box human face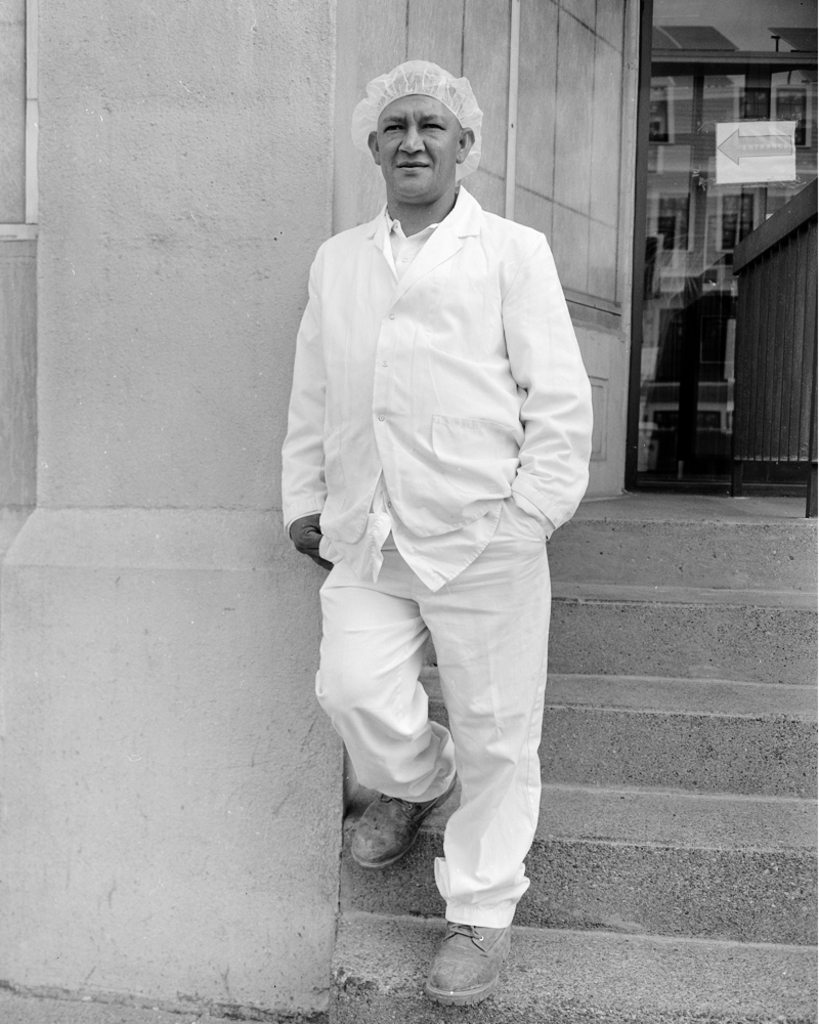
region(379, 97, 459, 199)
